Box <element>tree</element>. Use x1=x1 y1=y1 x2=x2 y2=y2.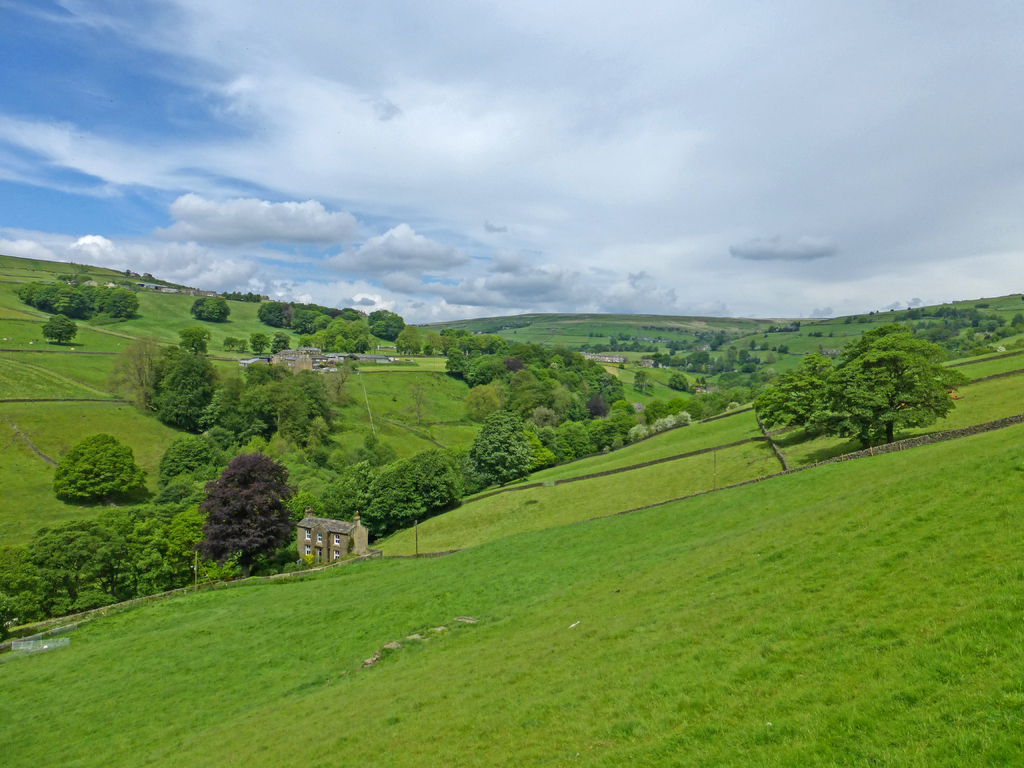
x1=41 y1=312 x2=77 y2=346.
